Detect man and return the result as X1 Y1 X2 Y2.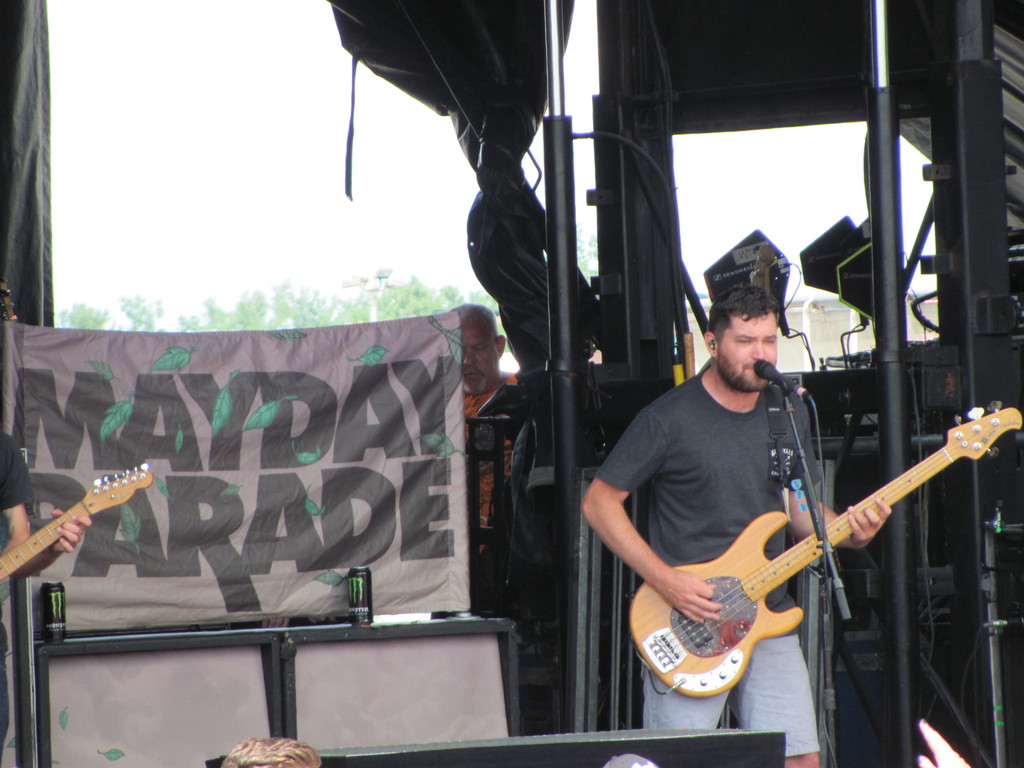
0 426 87 767.
